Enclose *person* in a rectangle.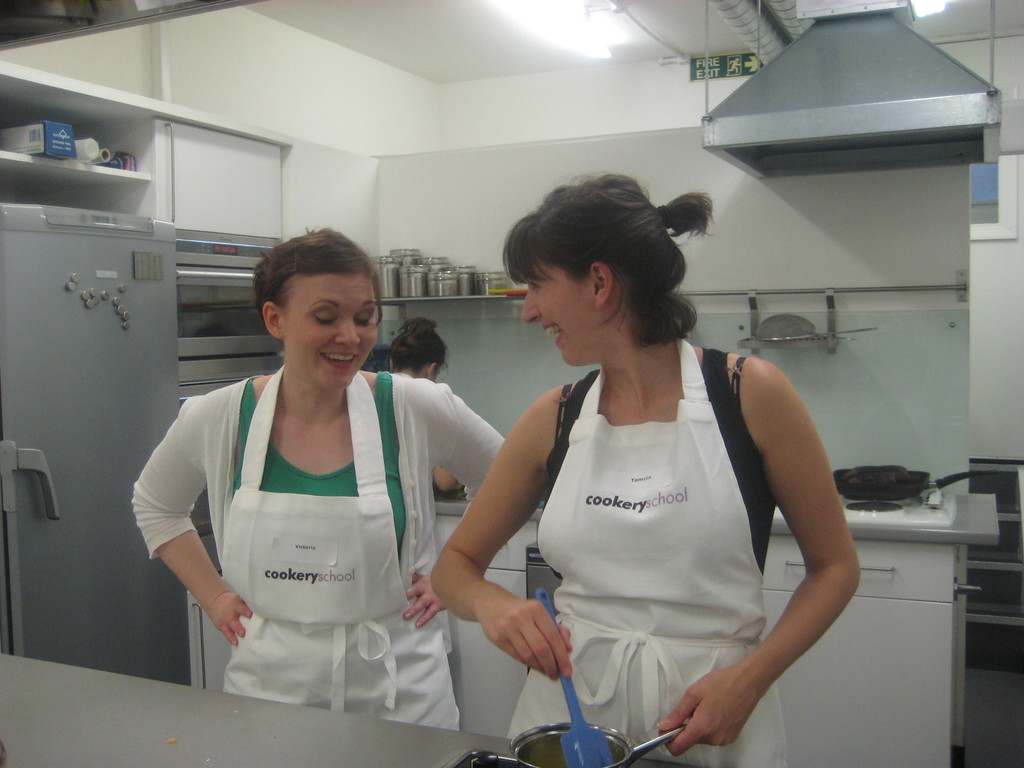
BBox(427, 170, 863, 767).
